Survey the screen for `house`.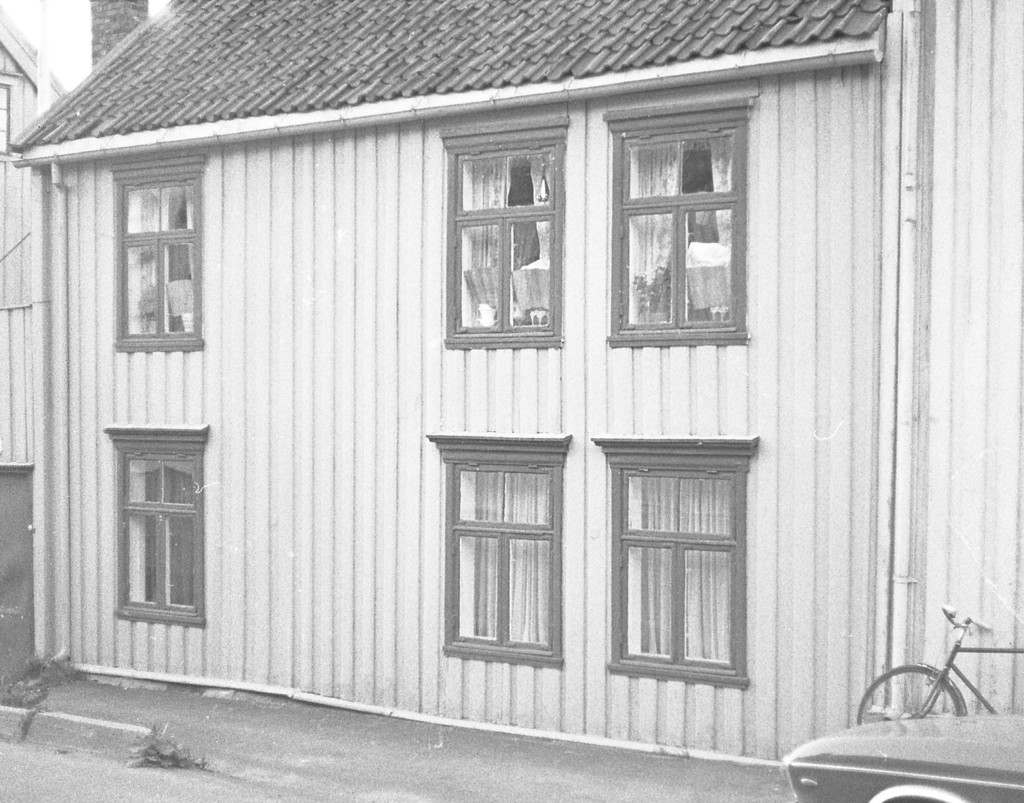
Survey found: left=6, top=0, right=1023, bottom=773.
